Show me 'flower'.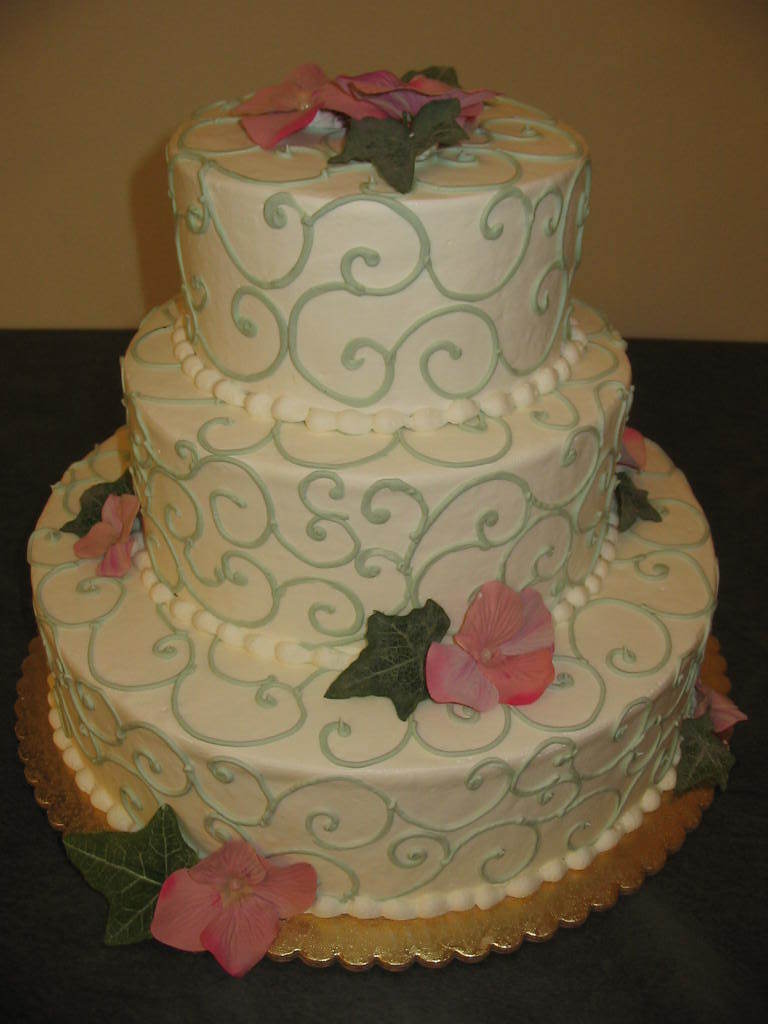
'flower' is here: bbox=[685, 641, 754, 740].
